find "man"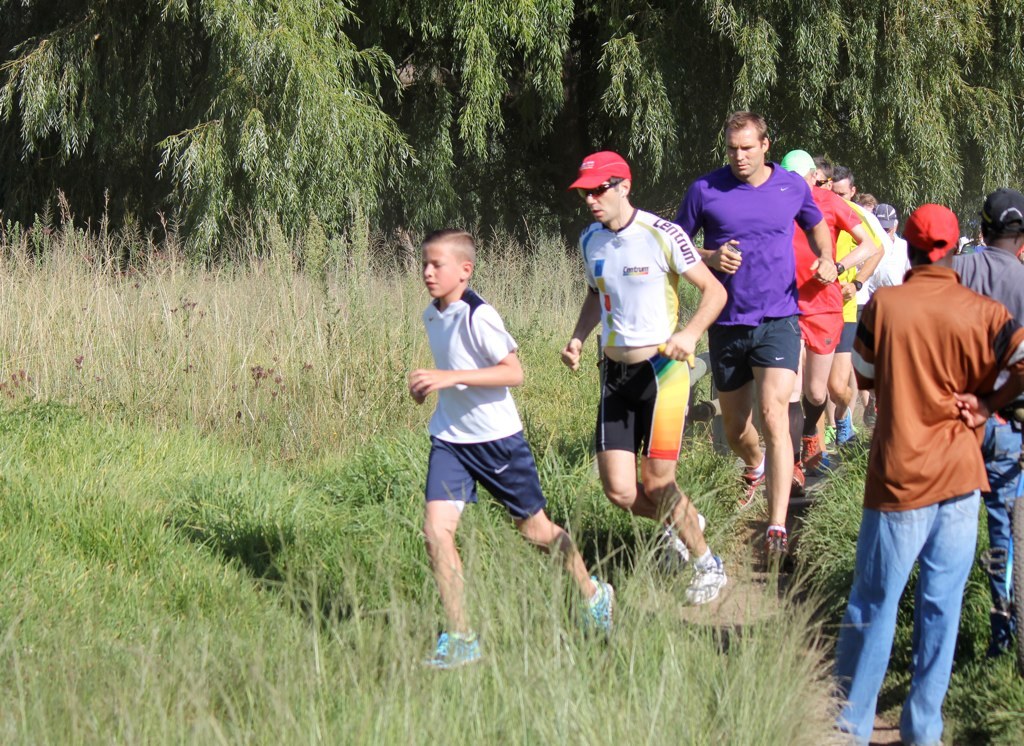
box(874, 201, 914, 296)
